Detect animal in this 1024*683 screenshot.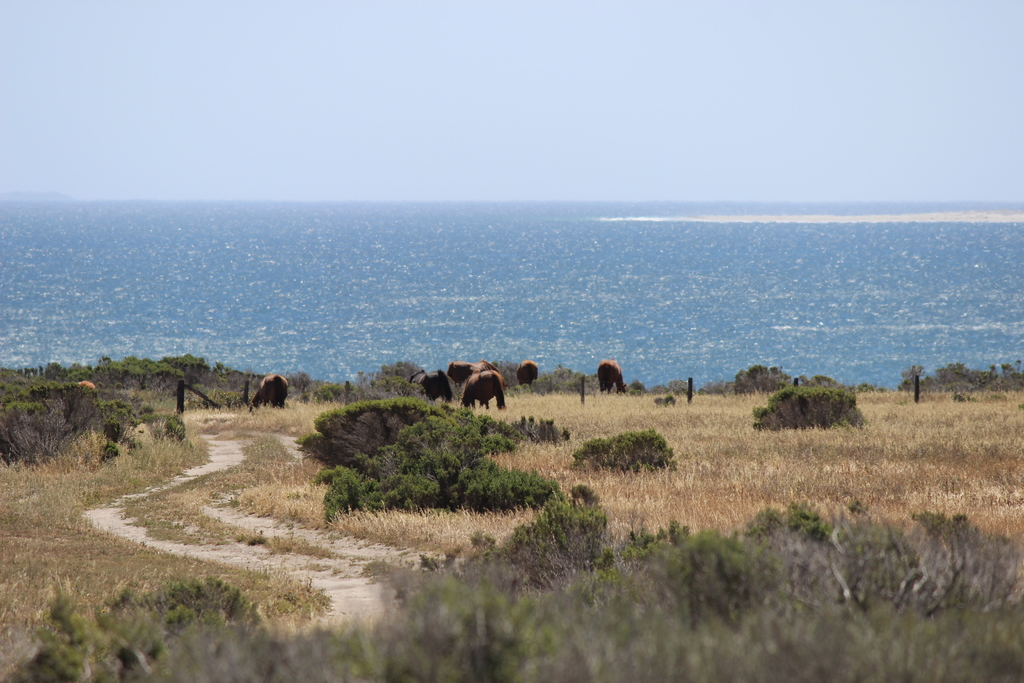
Detection: (left=413, top=369, right=458, bottom=404).
